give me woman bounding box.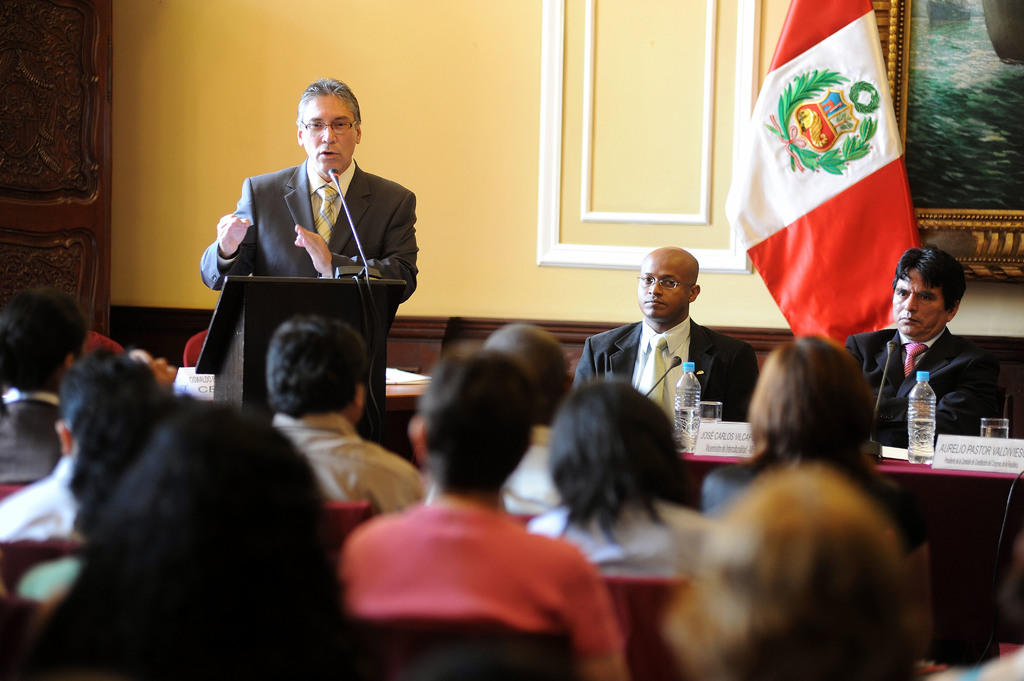
x1=525 y1=382 x2=721 y2=580.
